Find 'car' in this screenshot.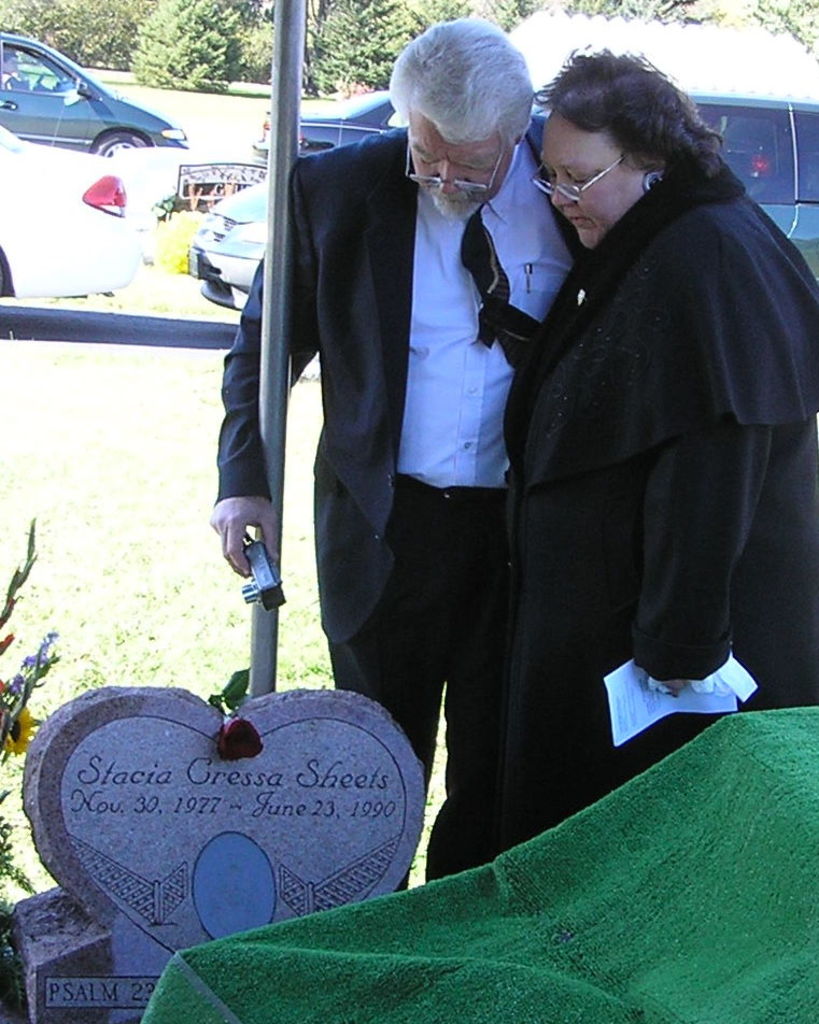
The bounding box for 'car' is box=[180, 91, 818, 315].
